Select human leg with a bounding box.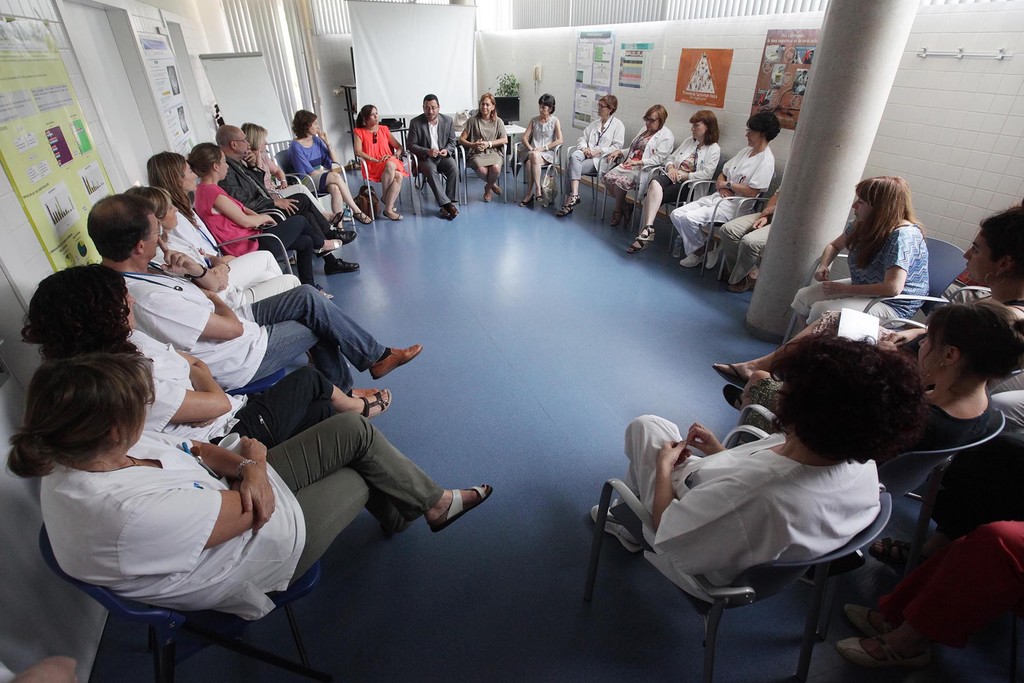
(left=524, top=152, right=554, bottom=204).
